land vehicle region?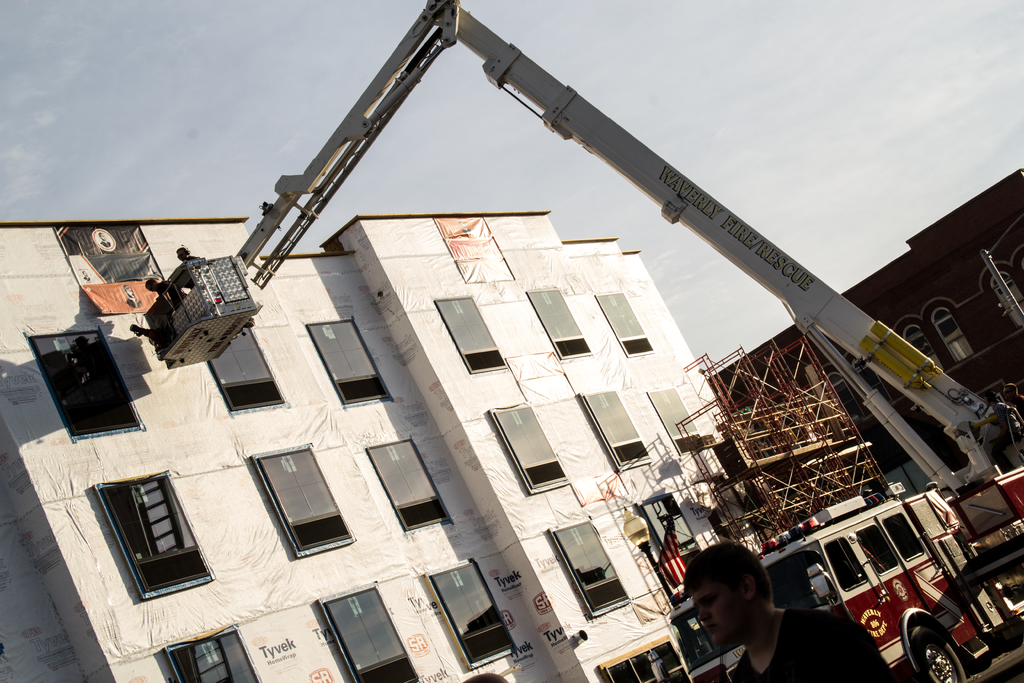
bbox=(129, 0, 1023, 682)
